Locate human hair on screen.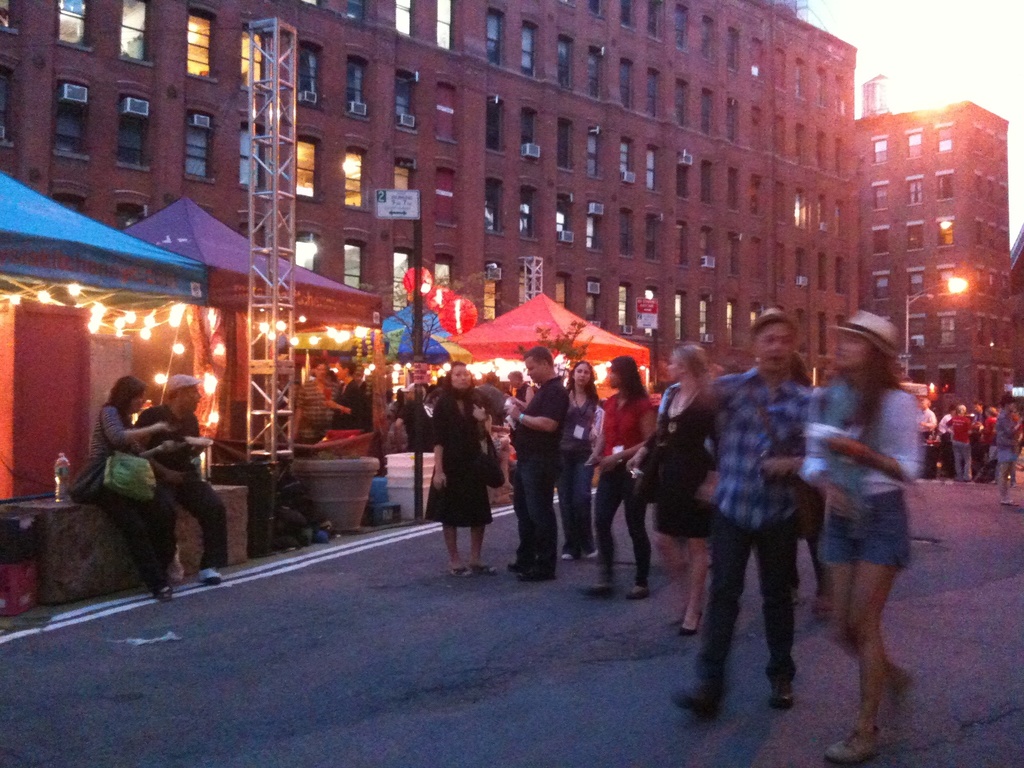
On screen at [x1=520, y1=344, x2=552, y2=367].
